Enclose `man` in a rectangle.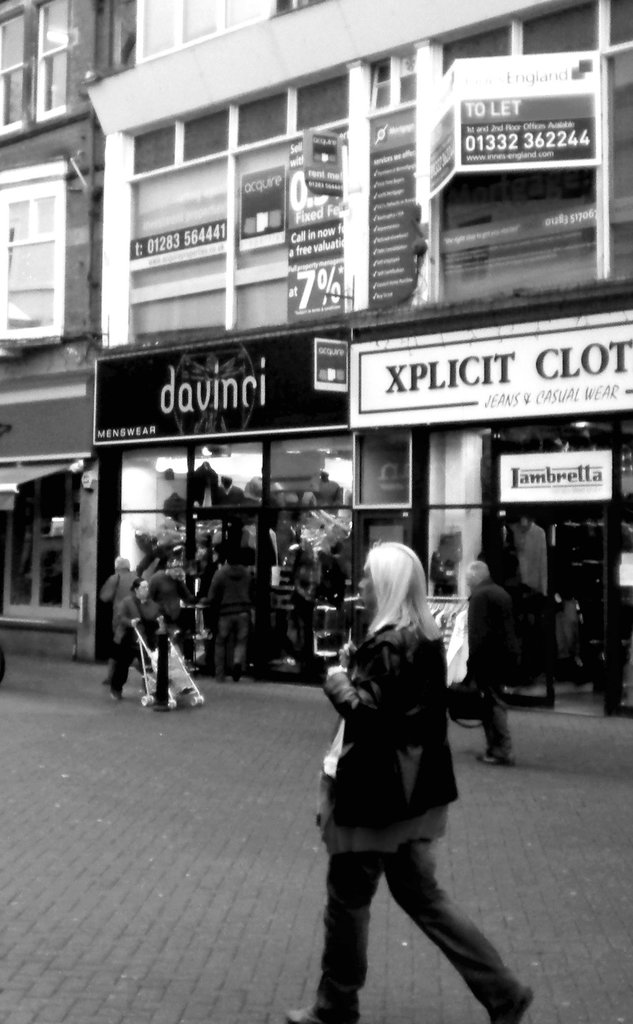
{"left": 205, "top": 541, "right": 255, "bottom": 685}.
